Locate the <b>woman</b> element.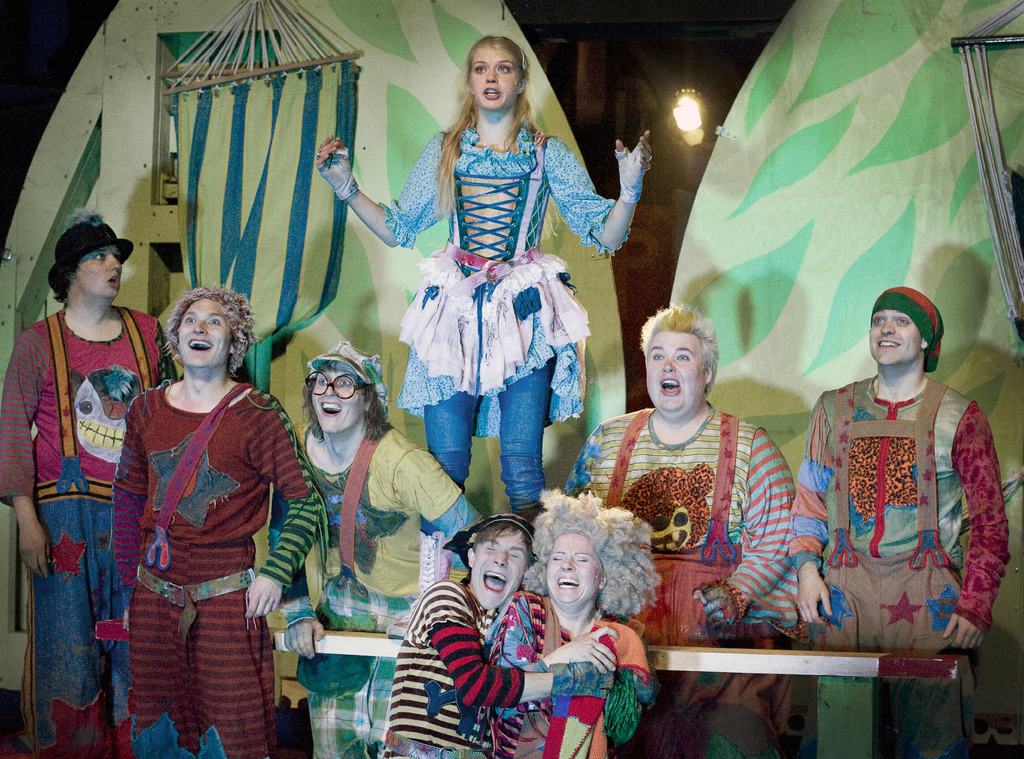
Element bbox: <box>354,47,636,529</box>.
